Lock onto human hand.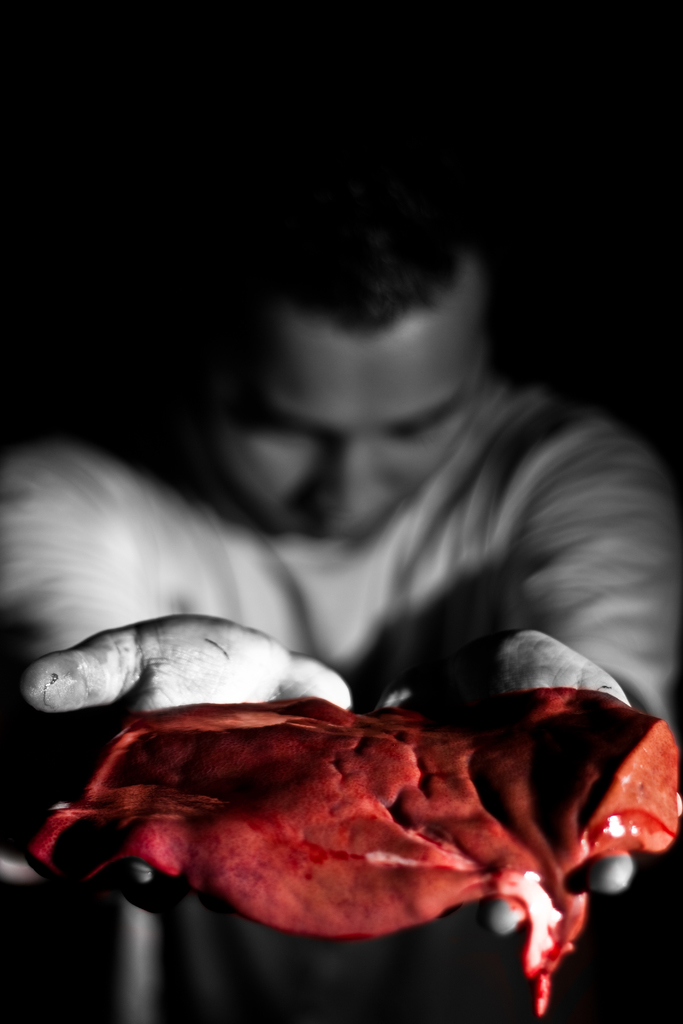
Locked: 381/620/642/939.
